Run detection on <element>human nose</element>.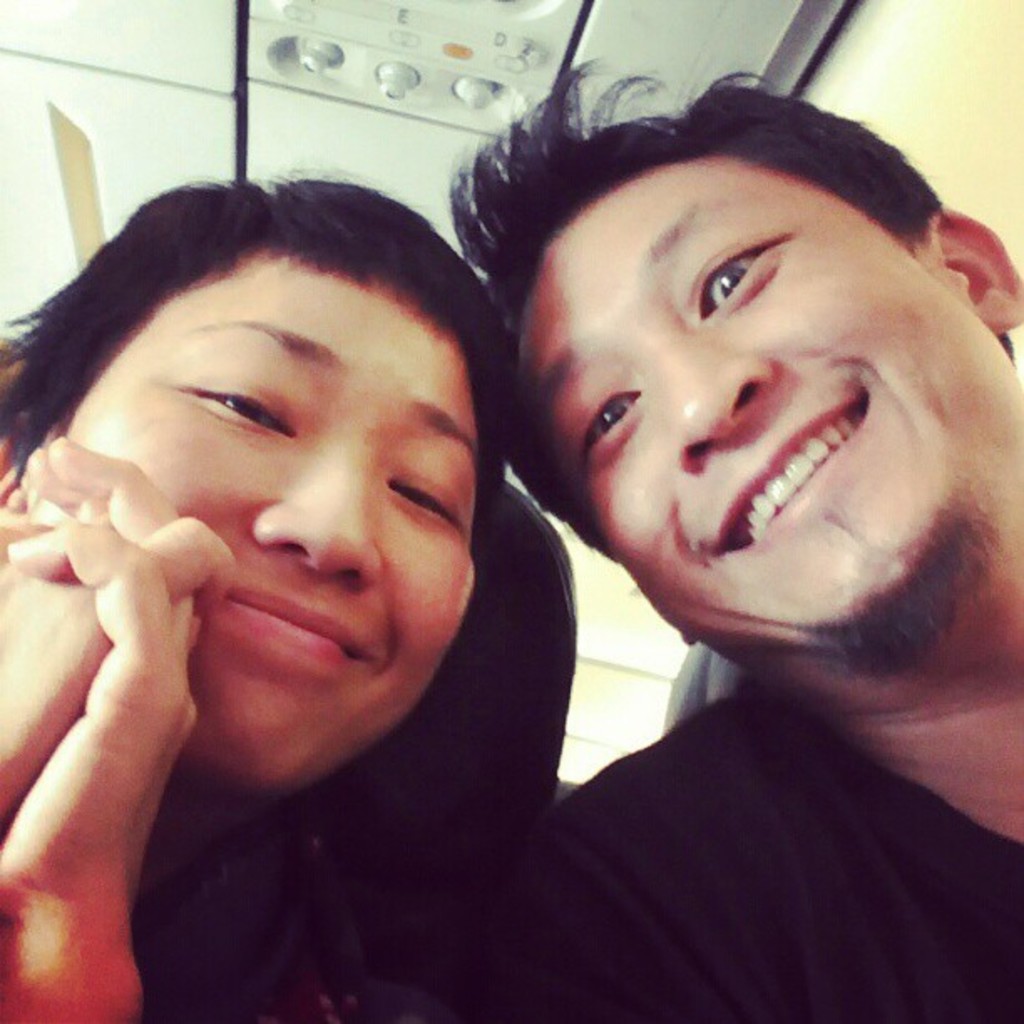
Result: {"left": 653, "top": 326, "right": 776, "bottom": 484}.
